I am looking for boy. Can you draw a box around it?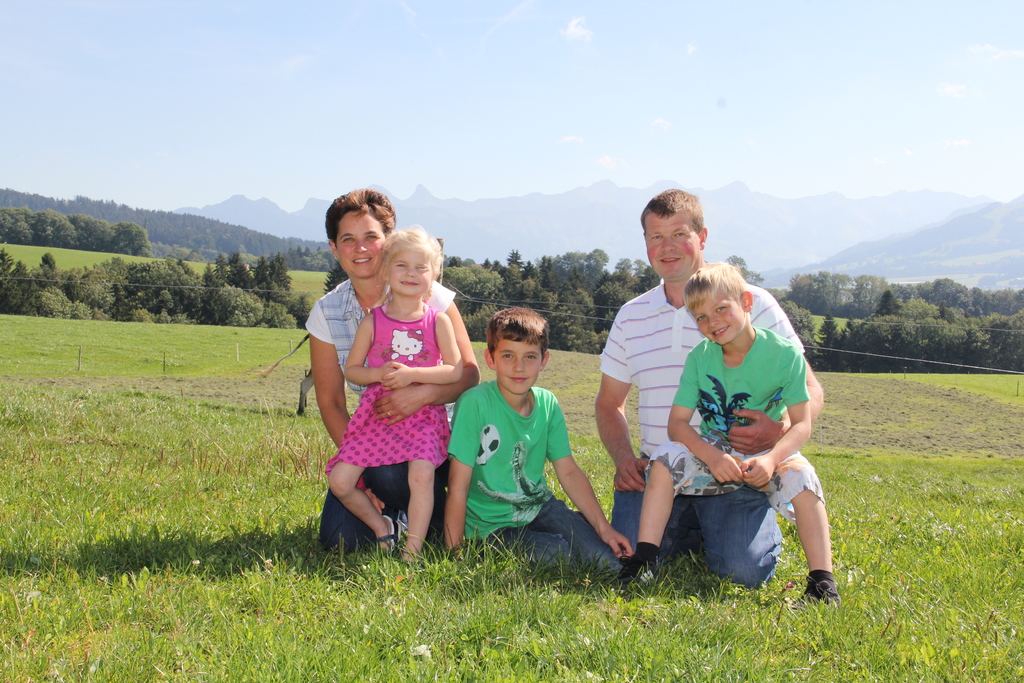
Sure, the bounding box is [609,262,833,618].
